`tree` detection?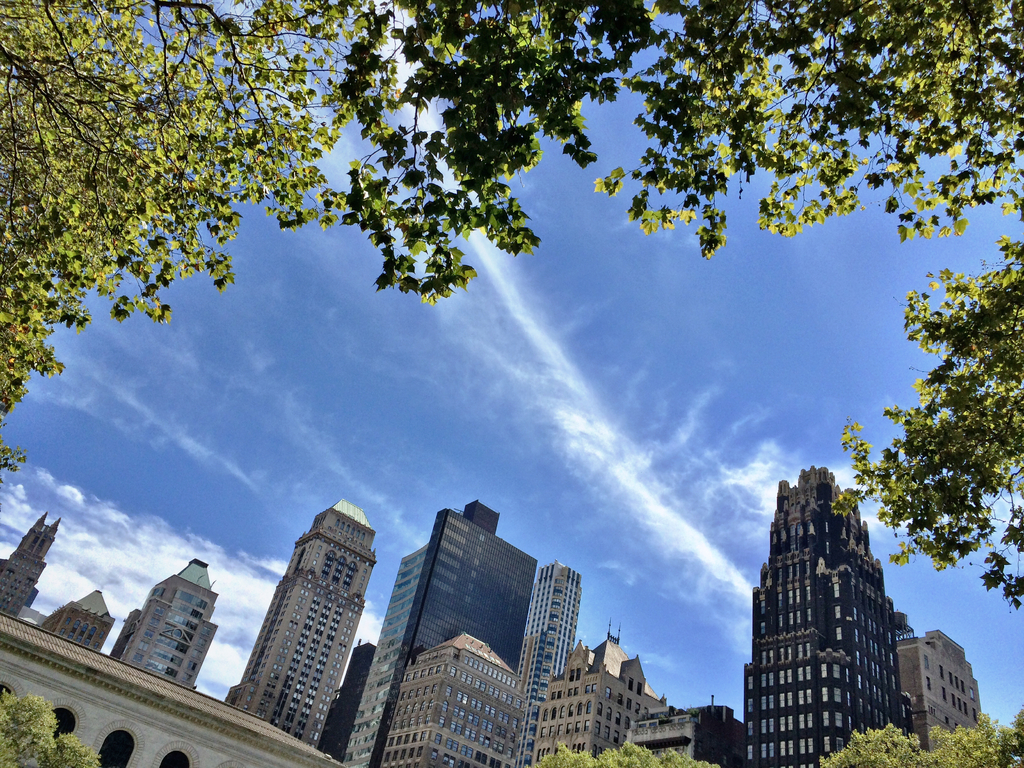
pyautogui.locateOnScreen(0, 0, 390, 480)
